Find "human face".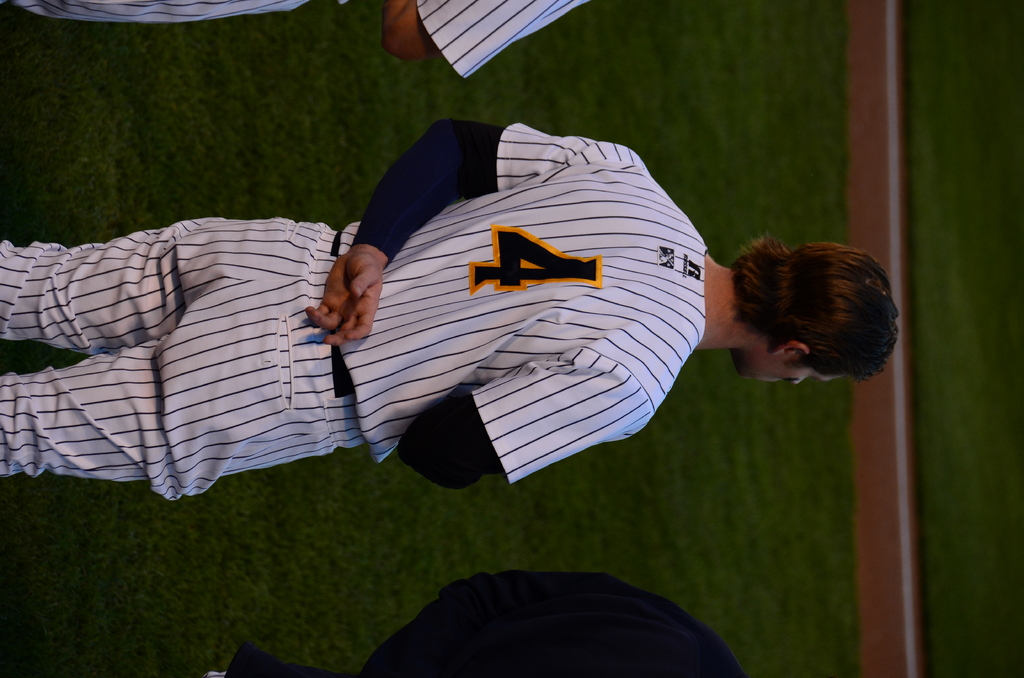
<box>740,357,847,385</box>.
